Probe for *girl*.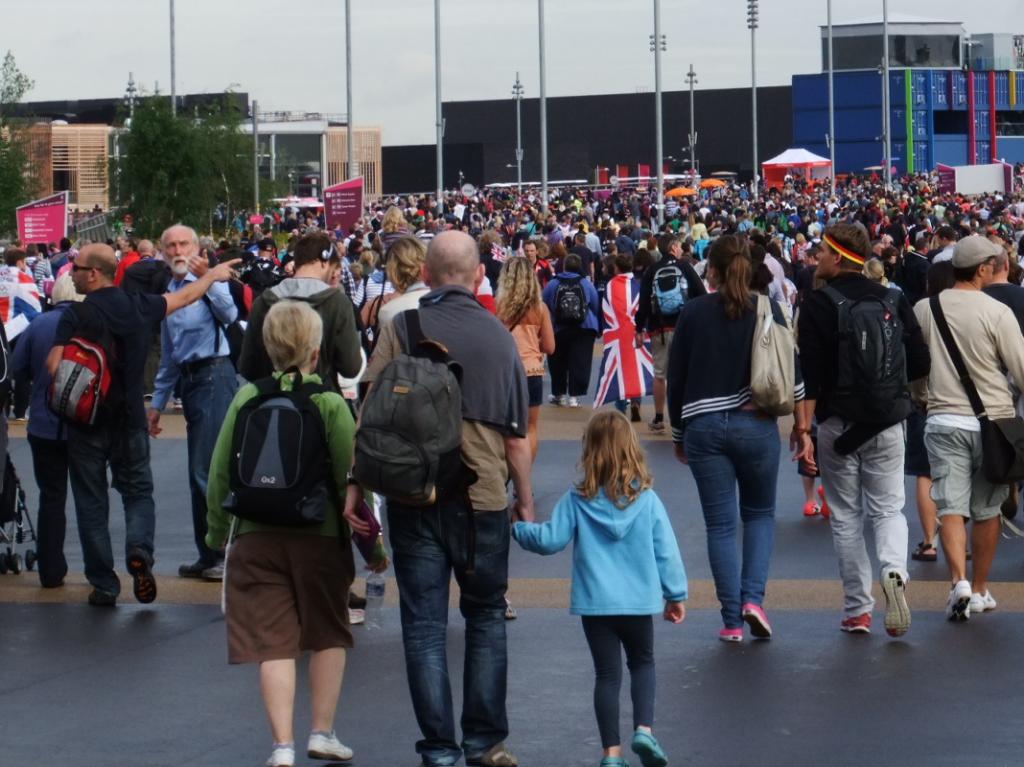
Probe result: (x1=493, y1=253, x2=554, y2=520).
